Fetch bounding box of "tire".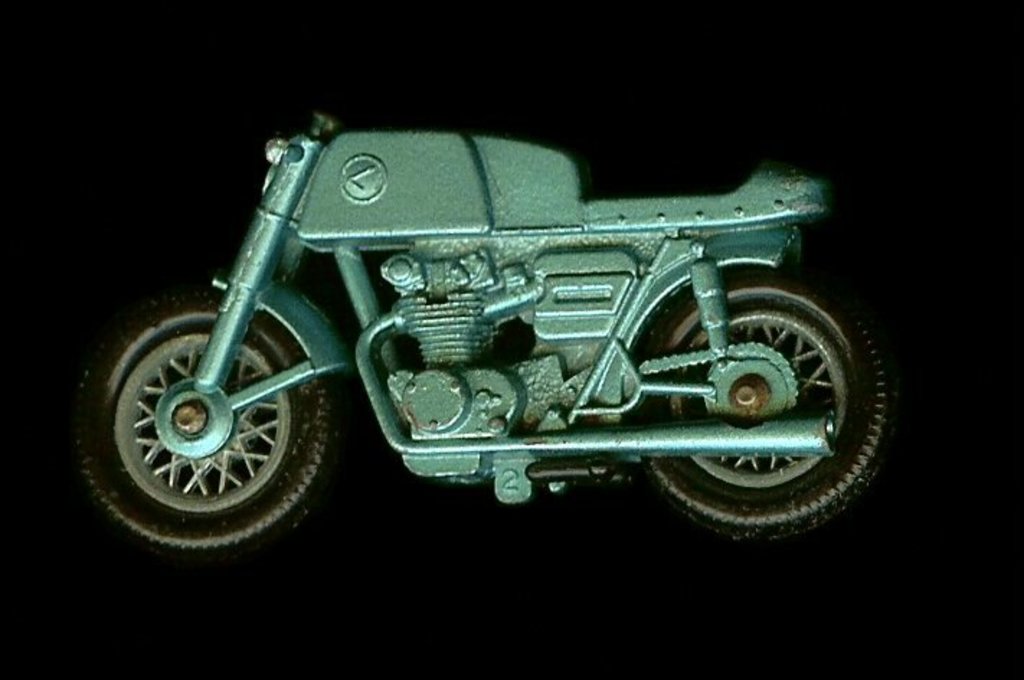
Bbox: box=[79, 255, 336, 556].
